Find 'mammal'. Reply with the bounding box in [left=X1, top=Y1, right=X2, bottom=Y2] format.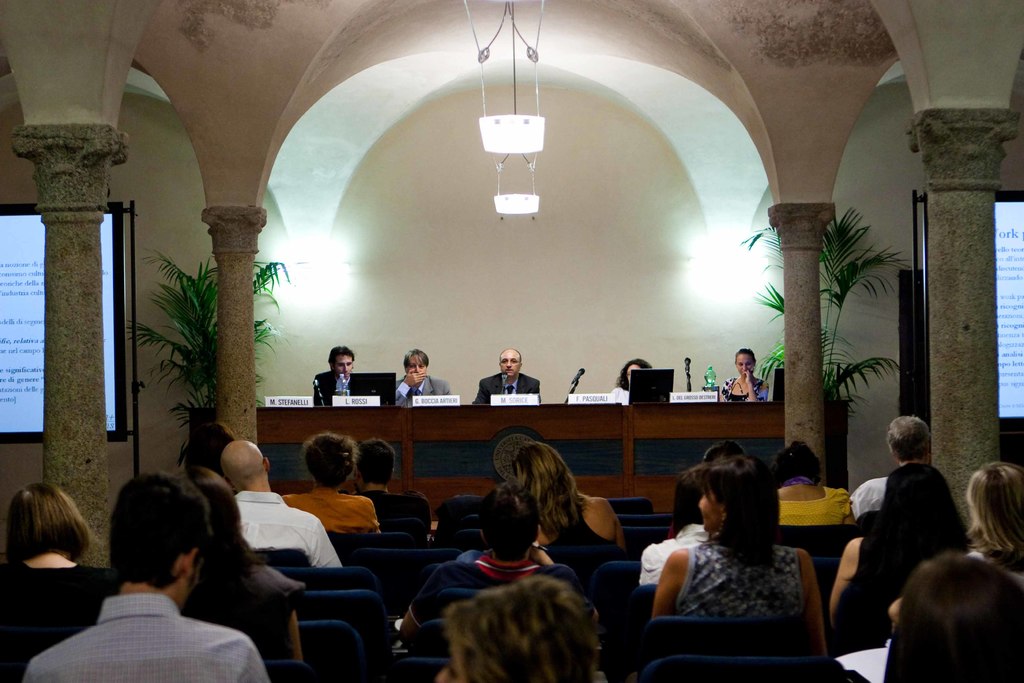
[left=20, top=468, right=270, bottom=682].
